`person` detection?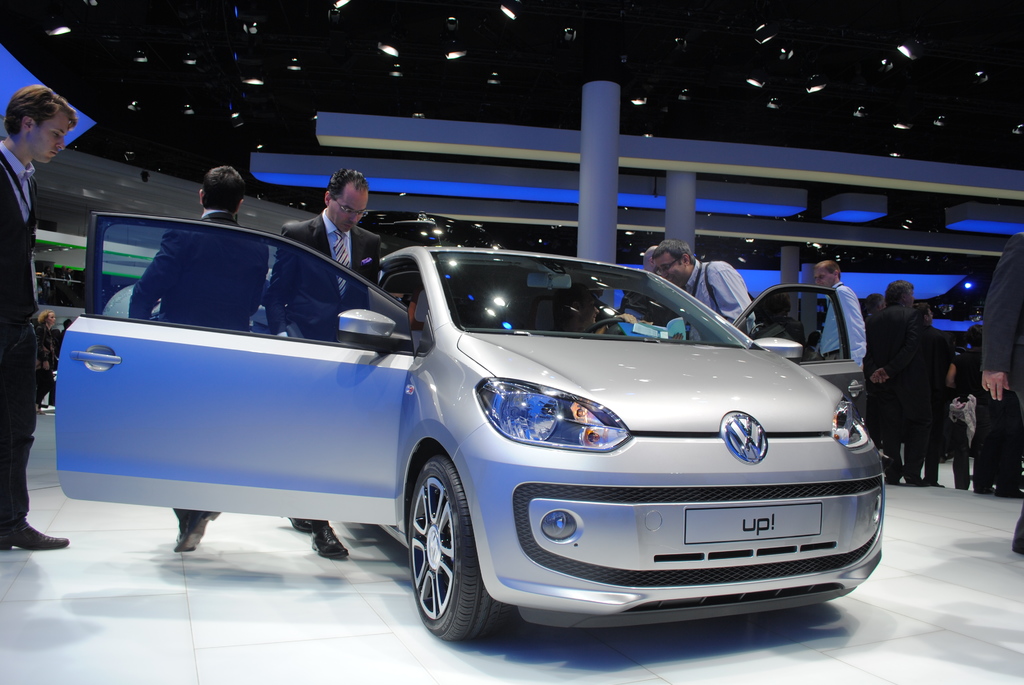
left=551, top=283, right=641, bottom=340
